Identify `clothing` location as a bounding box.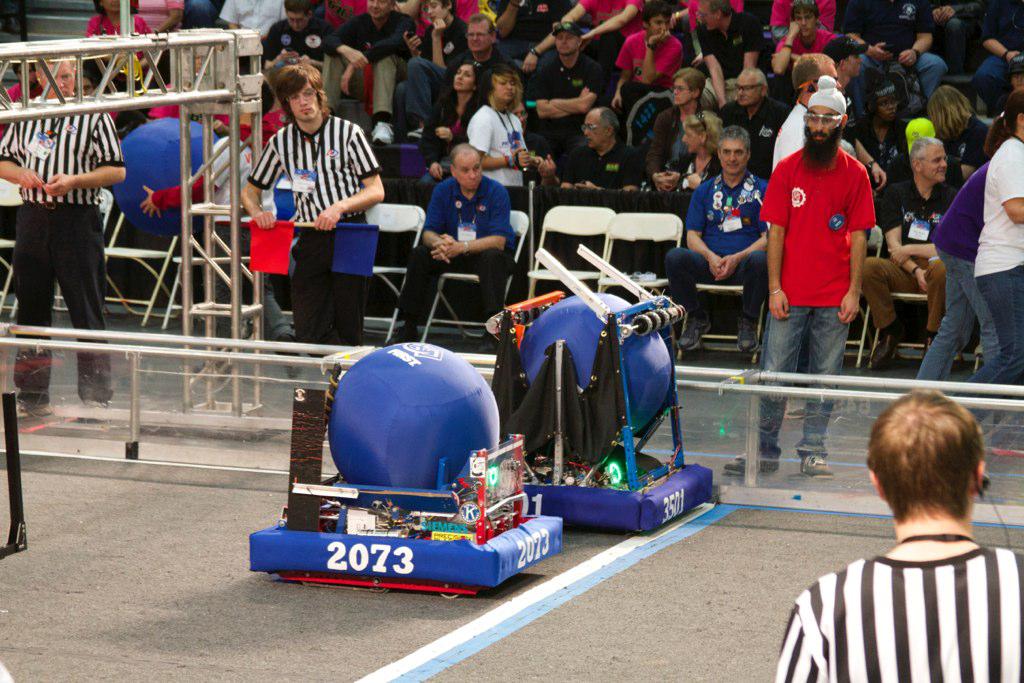
<box>788,503,1011,680</box>.
